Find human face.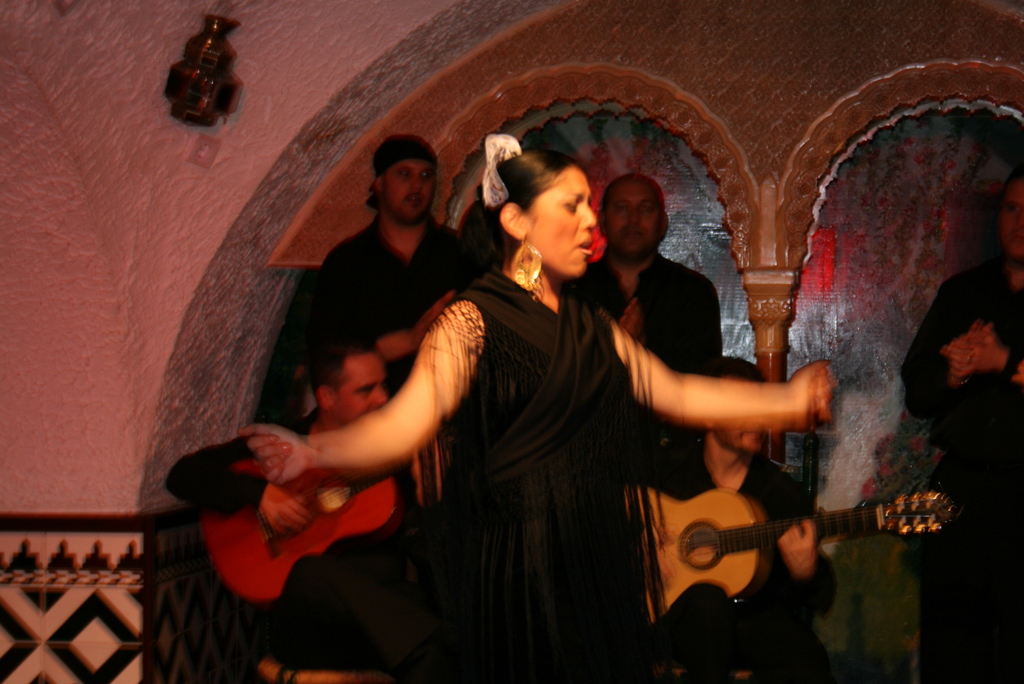
{"left": 719, "top": 376, "right": 764, "bottom": 452}.
